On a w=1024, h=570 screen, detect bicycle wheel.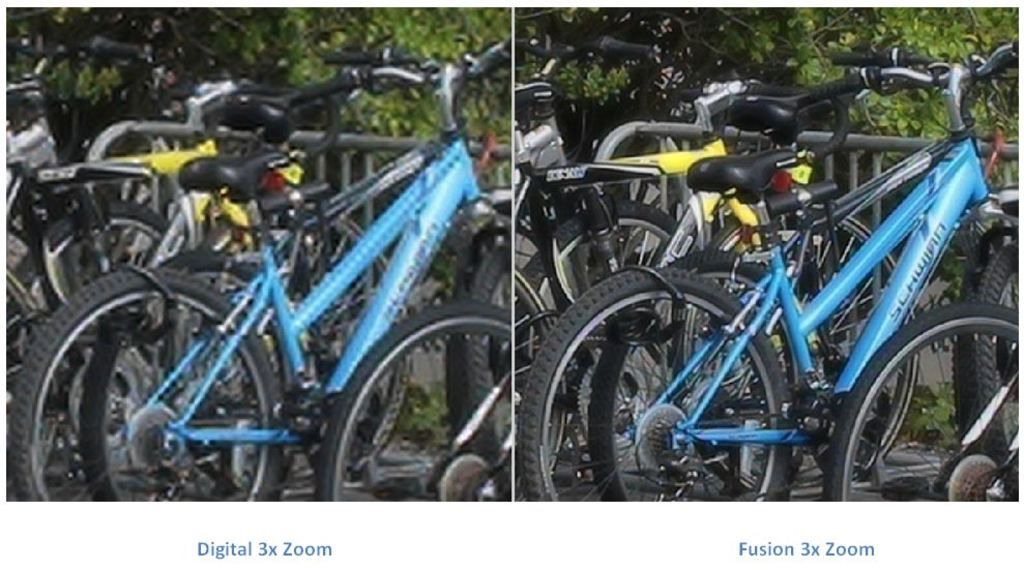
(left=640, top=257, right=811, bottom=508).
